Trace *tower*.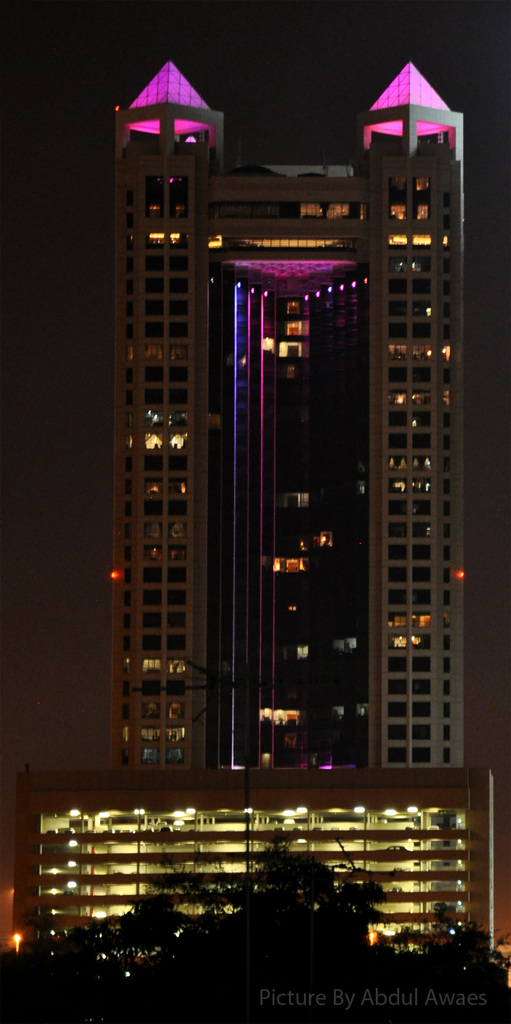
Traced to pyautogui.locateOnScreen(12, 58, 469, 978).
